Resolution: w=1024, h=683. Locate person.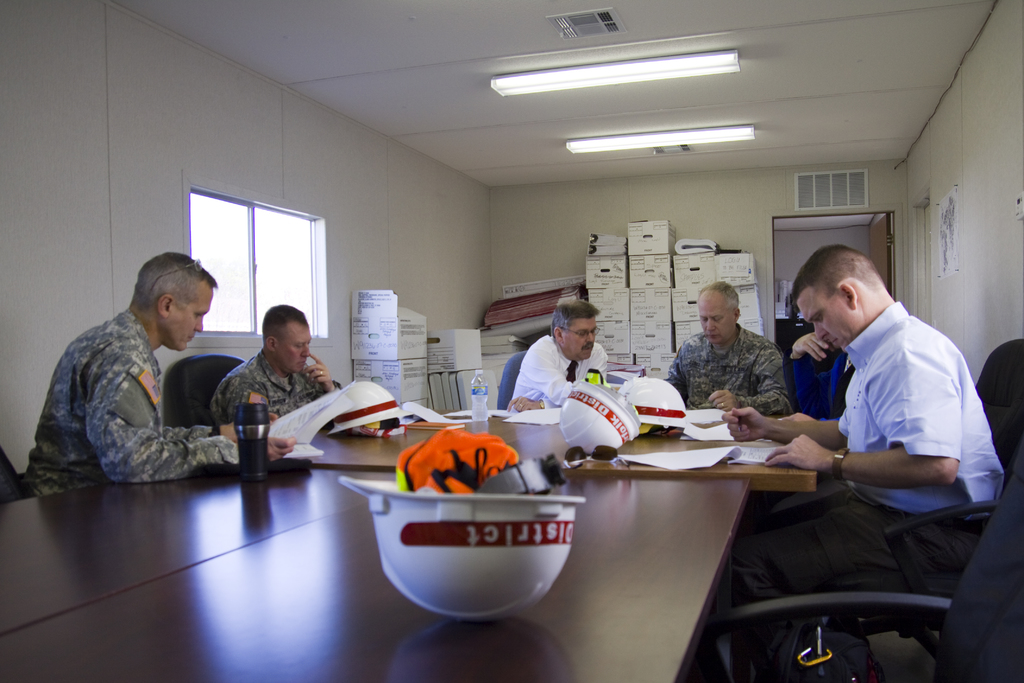
[36,247,243,517].
